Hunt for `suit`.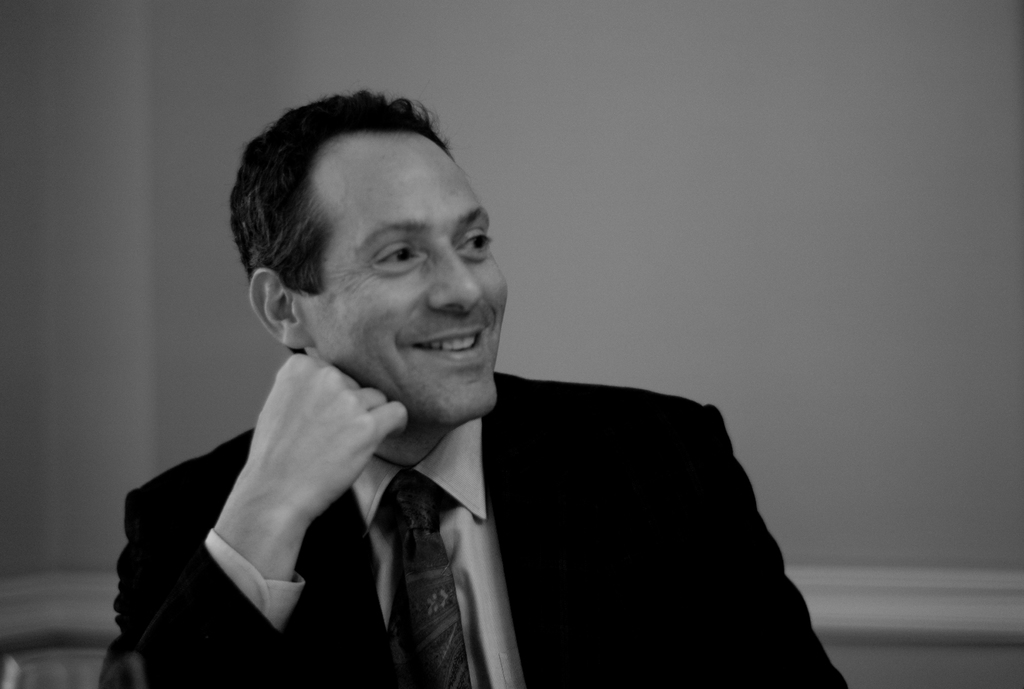
Hunted down at bbox(158, 332, 796, 680).
